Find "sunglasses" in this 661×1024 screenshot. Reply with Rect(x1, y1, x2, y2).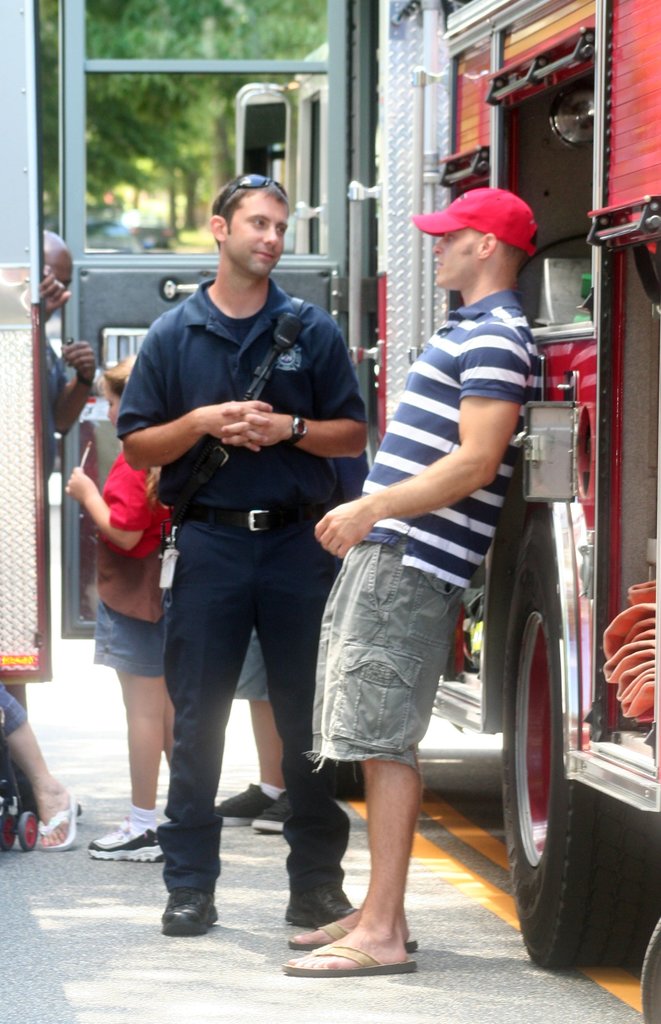
Rect(215, 173, 288, 211).
